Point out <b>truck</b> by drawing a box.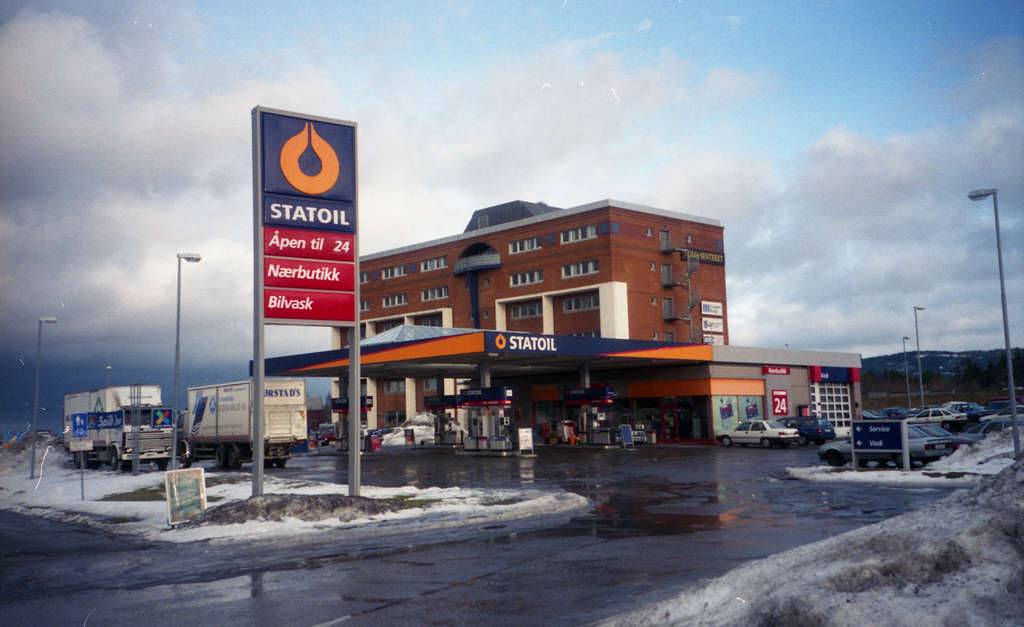
[x1=173, y1=381, x2=309, y2=473].
